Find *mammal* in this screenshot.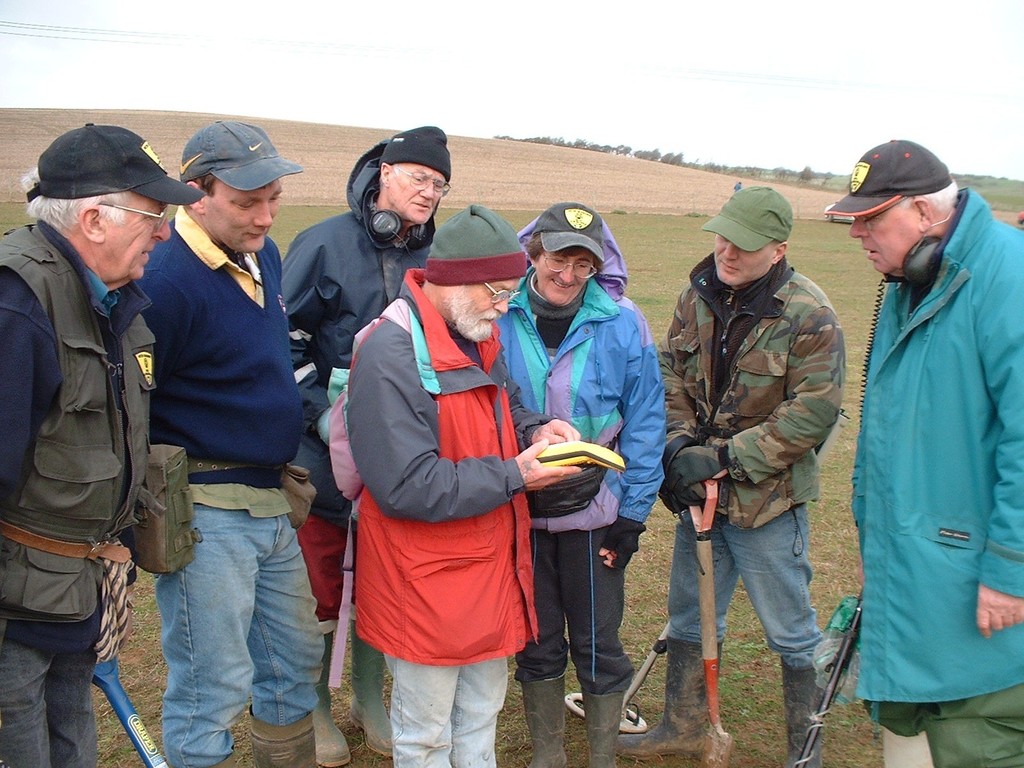
The bounding box for *mammal* is bbox=[282, 123, 454, 767].
